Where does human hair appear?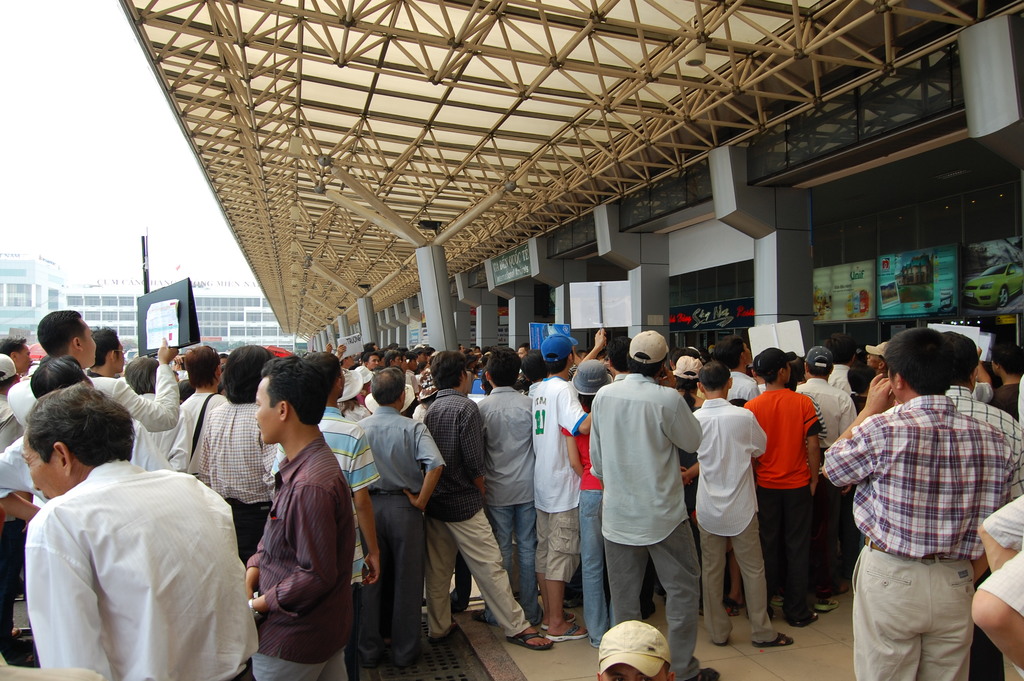
Appears at (226, 345, 269, 404).
